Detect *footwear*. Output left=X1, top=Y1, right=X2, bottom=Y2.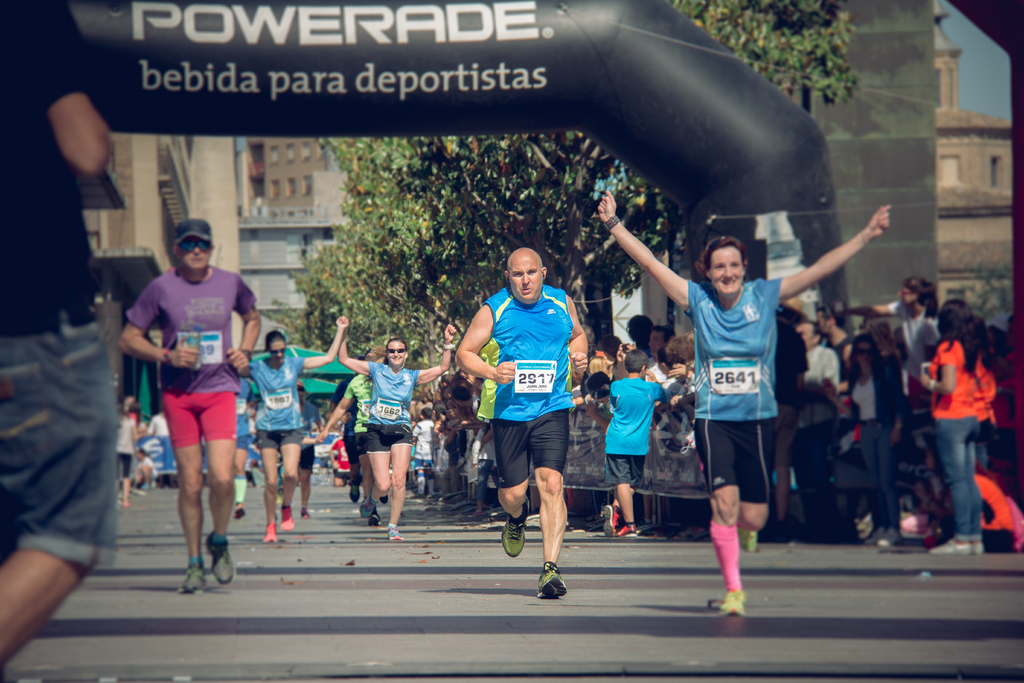
left=674, top=528, right=712, bottom=539.
